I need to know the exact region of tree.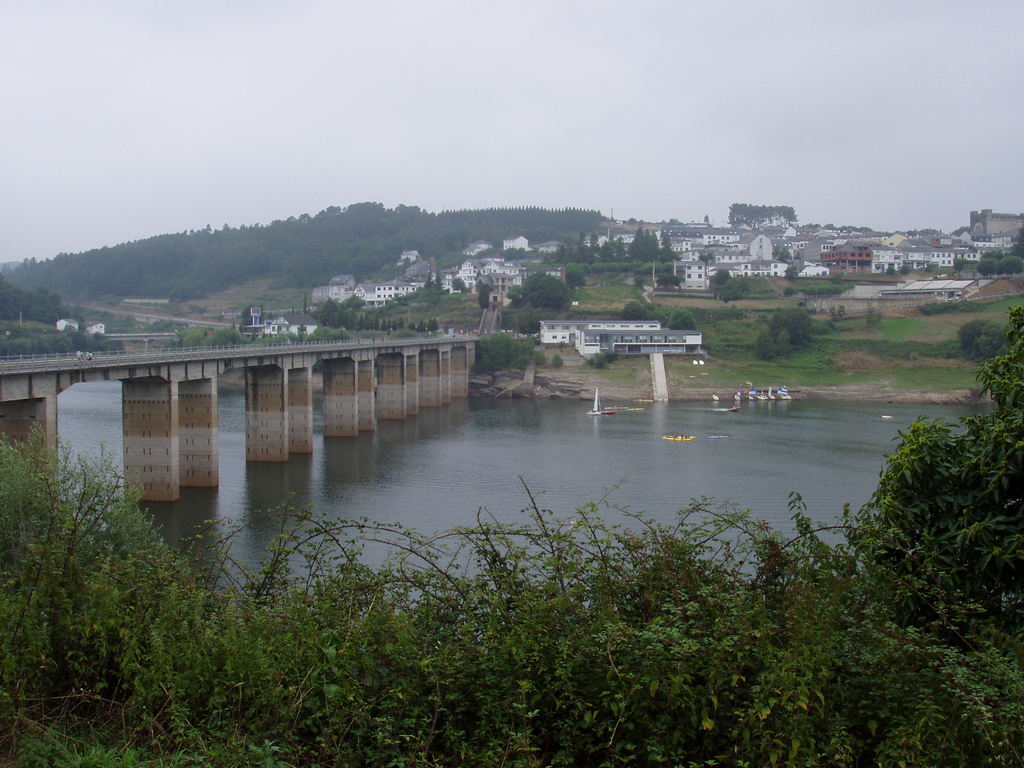
Region: 952,257,964,277.
